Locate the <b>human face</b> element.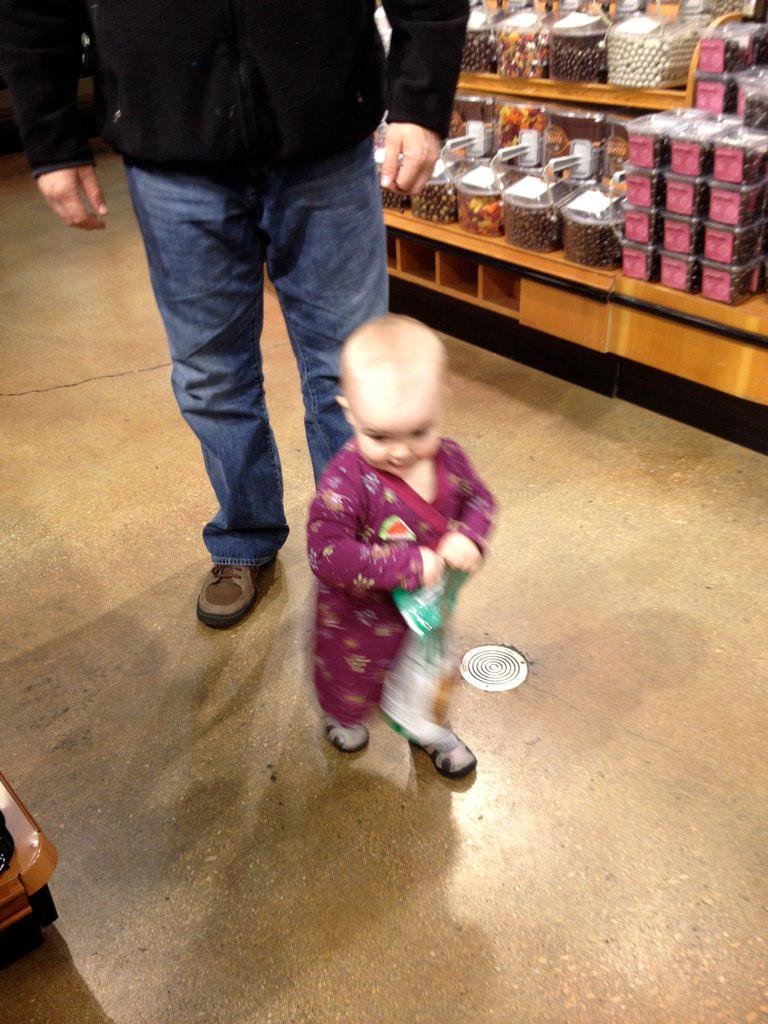
Element bbox: left=340, top=362, right=437, bottom=476.
